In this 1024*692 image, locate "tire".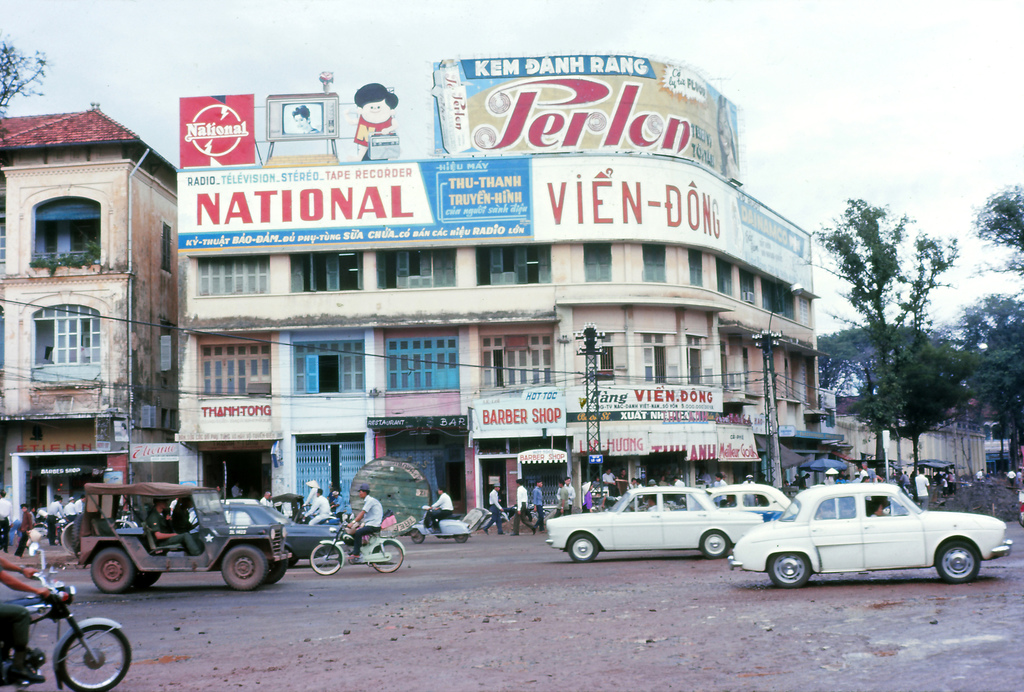
Bounding box: <box>934,537,983,584</box>.
